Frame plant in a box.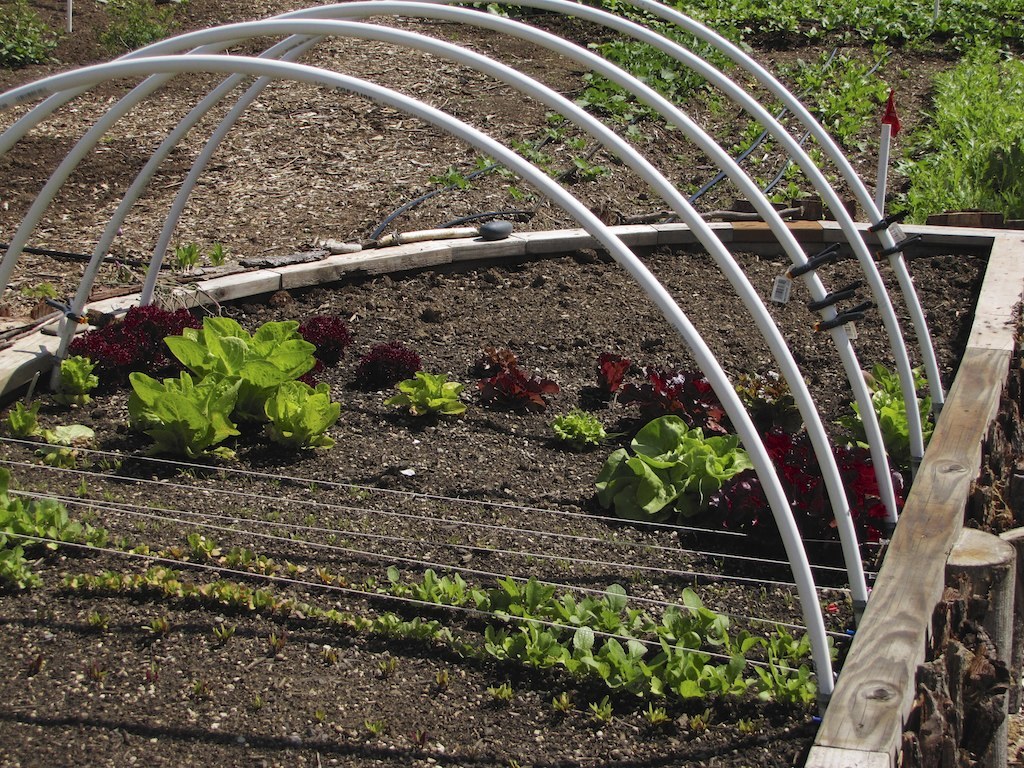
x1=44 y1=352 x2=109 y2=409.
